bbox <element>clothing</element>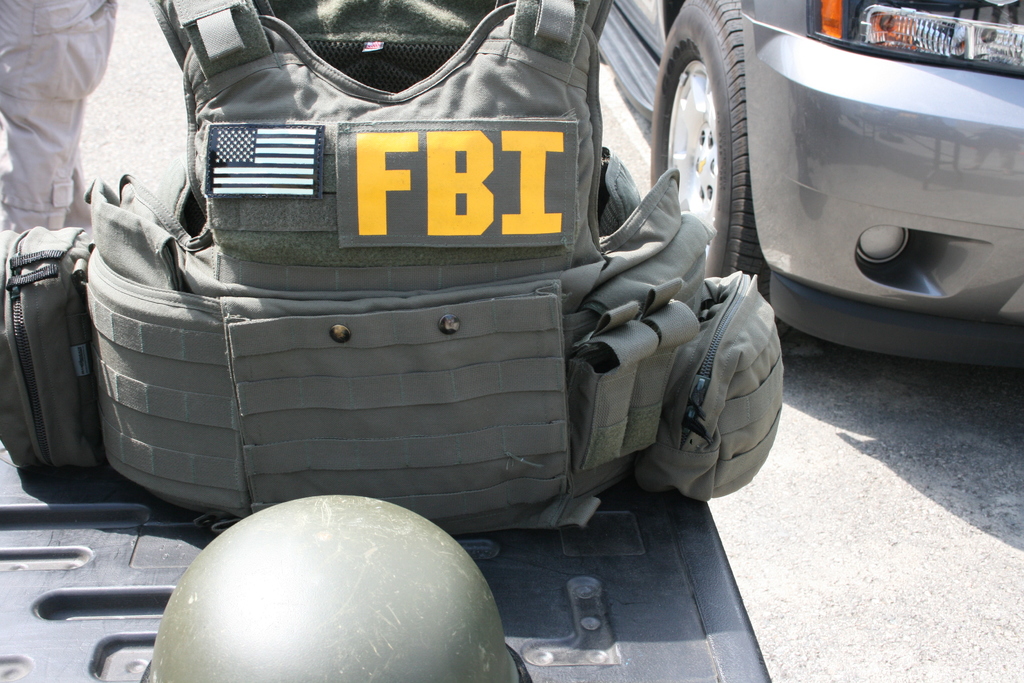
pyautogui.locateOnScreen(0, 0, 130, 206)
